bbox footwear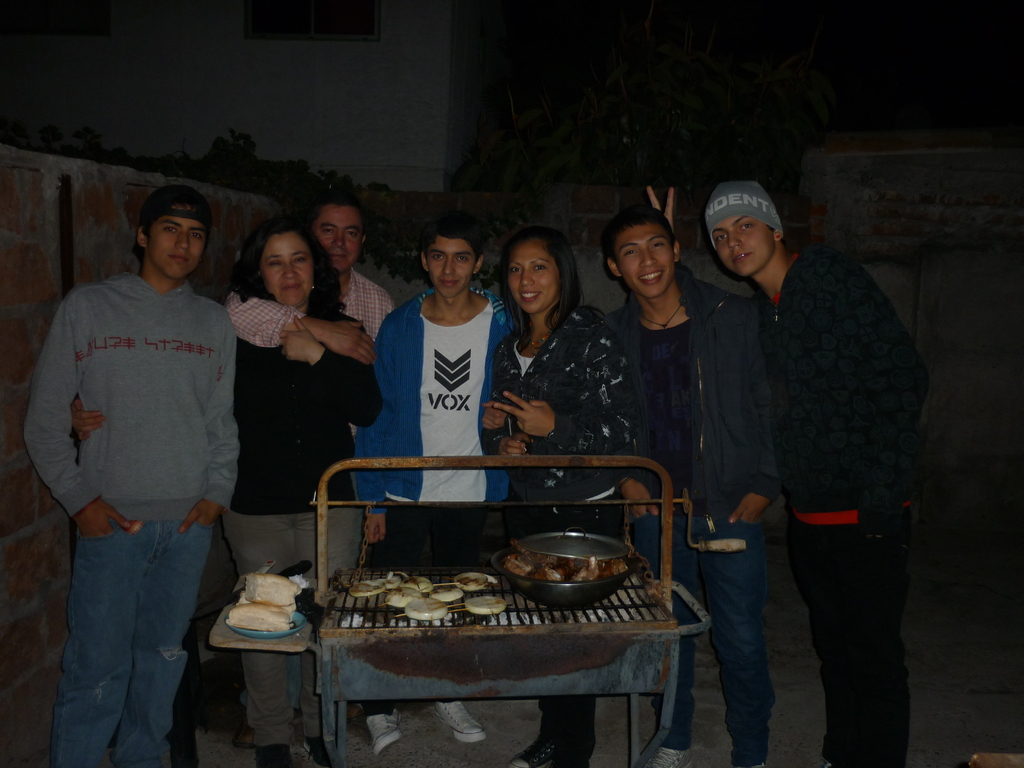
511,737,555,767
